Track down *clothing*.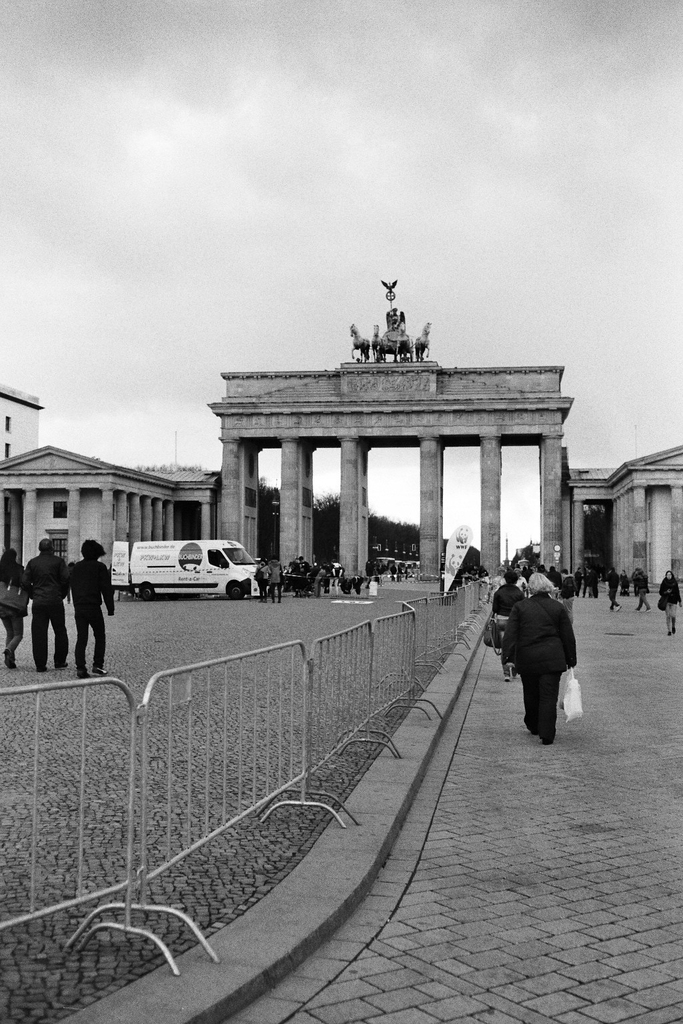
Tracked to [x1=629, y1=579, x2=634, y2=592].
